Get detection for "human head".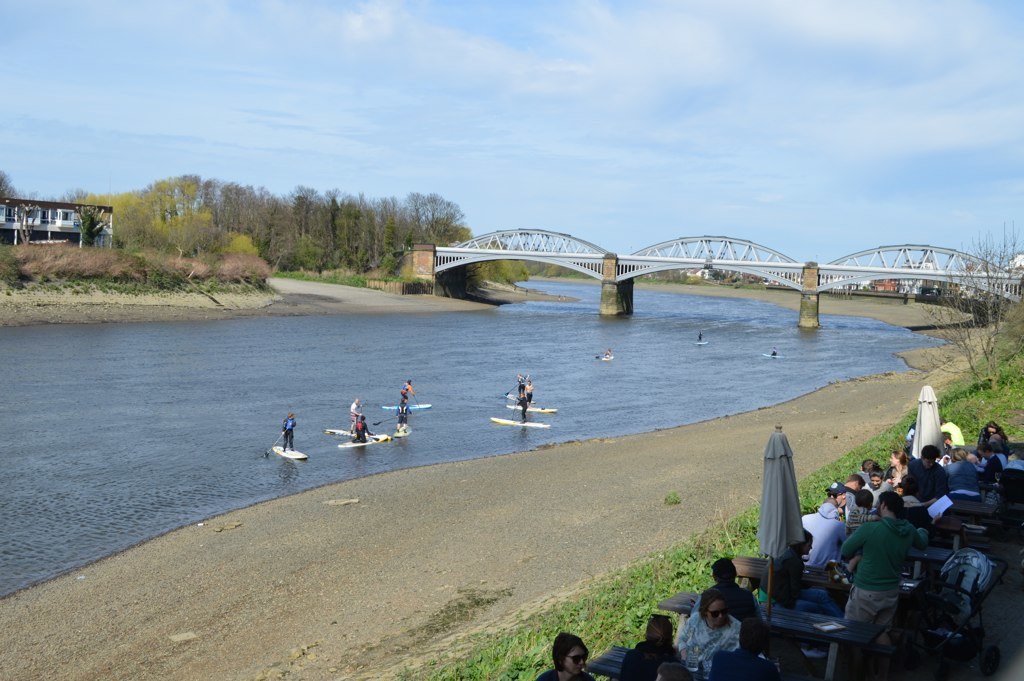
Detection: [left=844, top=473, right=865, bottom=491].
